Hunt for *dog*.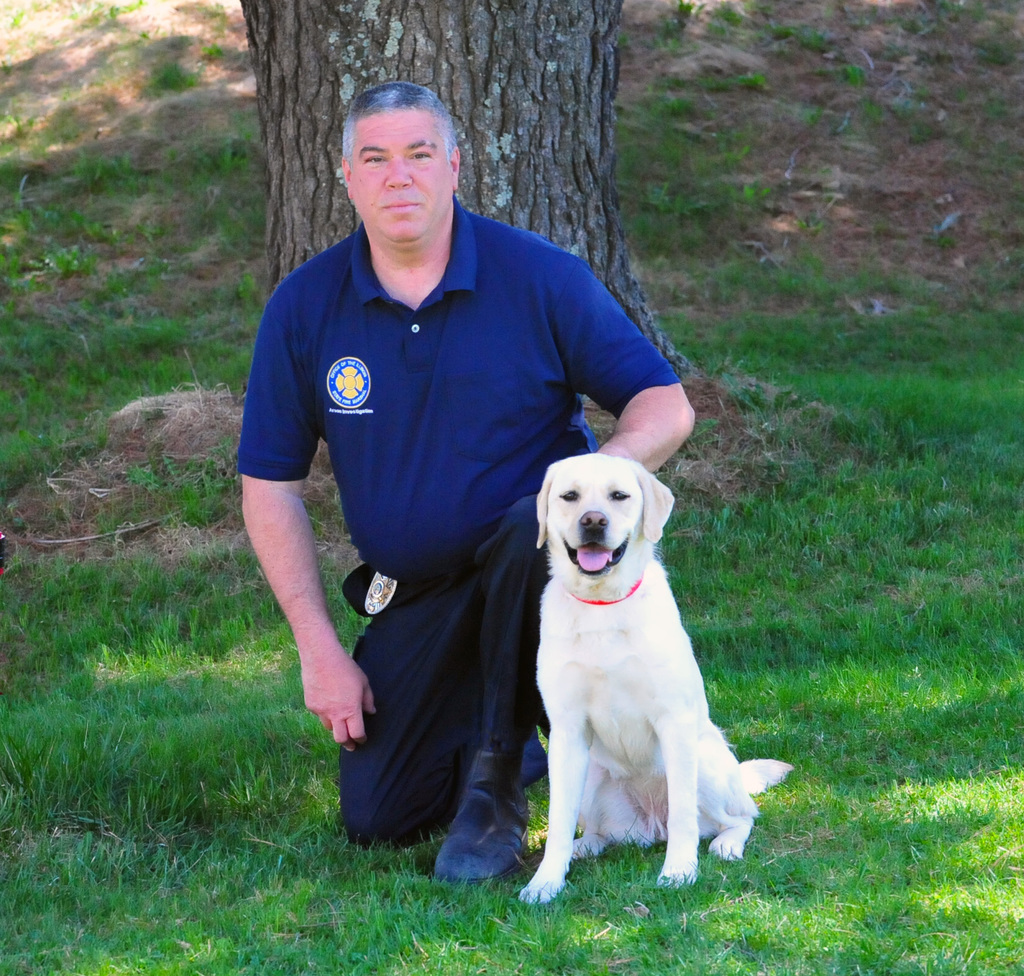
Hunted down at detection(520, 455, 793, 905).
